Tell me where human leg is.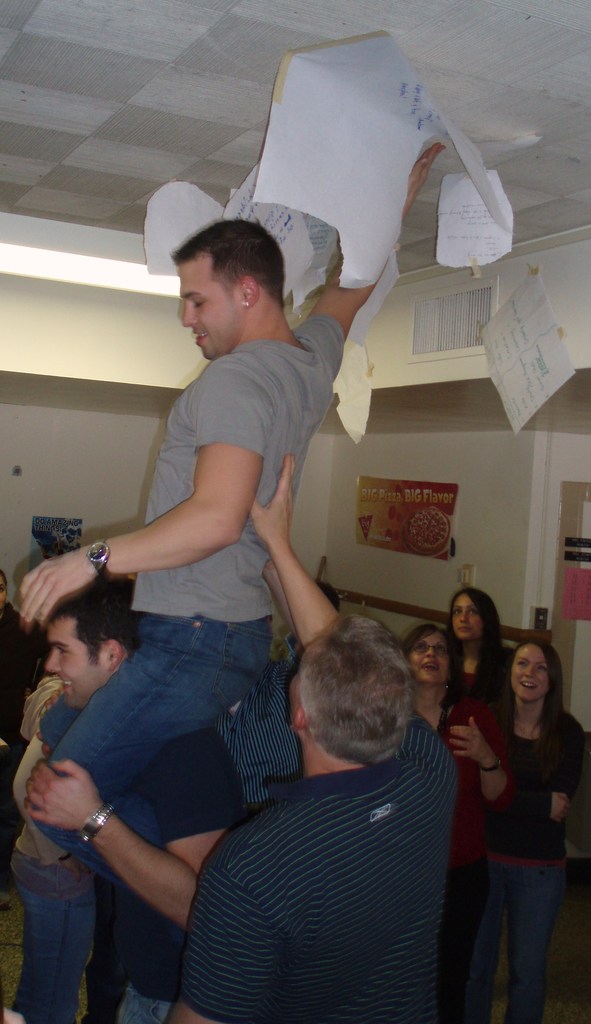
human leg is at 514:860:550:1016.
